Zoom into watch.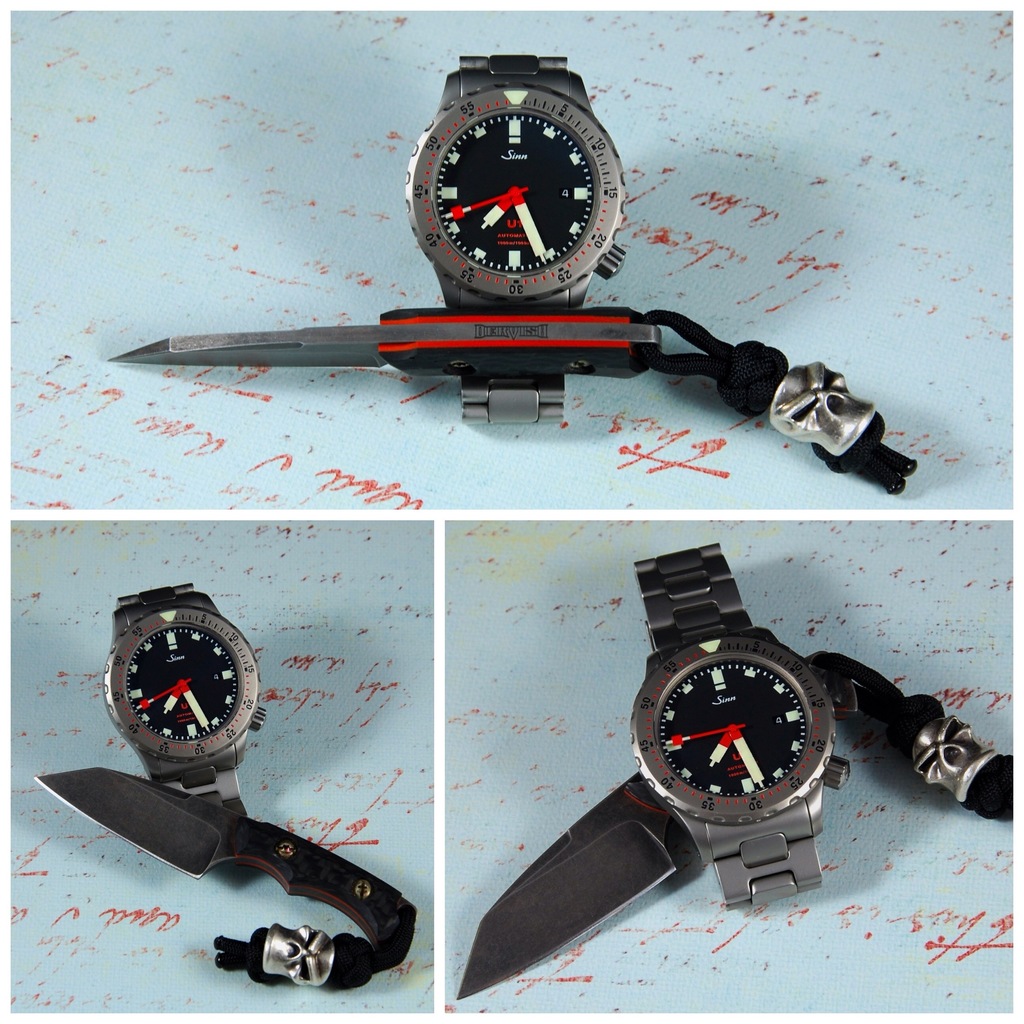
Zoom target: [627,540,849,901].
